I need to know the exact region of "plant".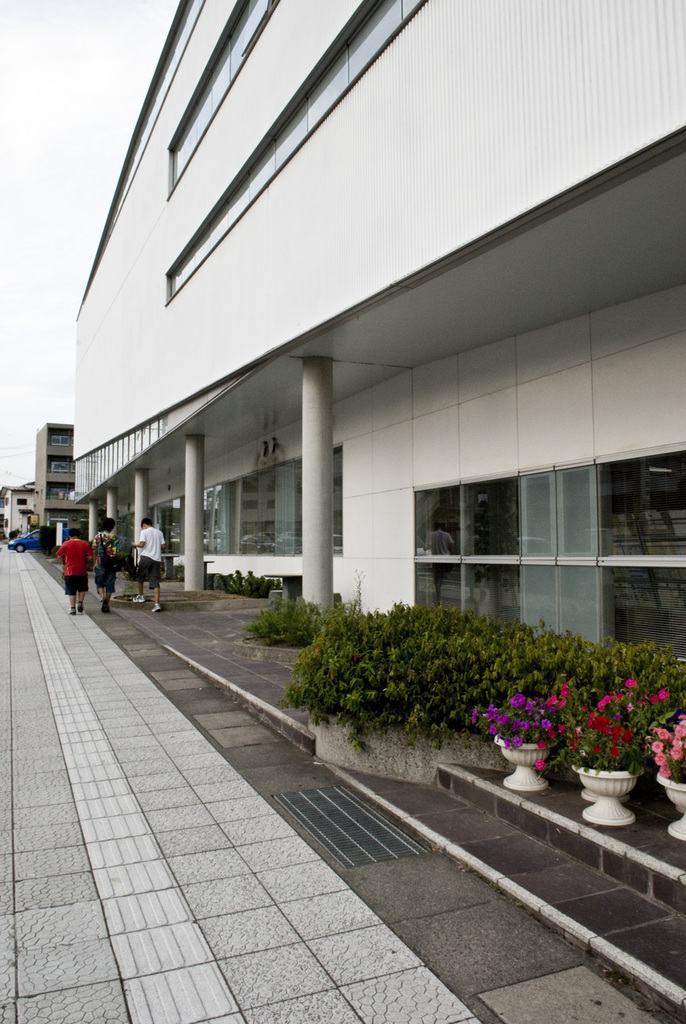
Region: l=172, t=554, r=184, b=579.
